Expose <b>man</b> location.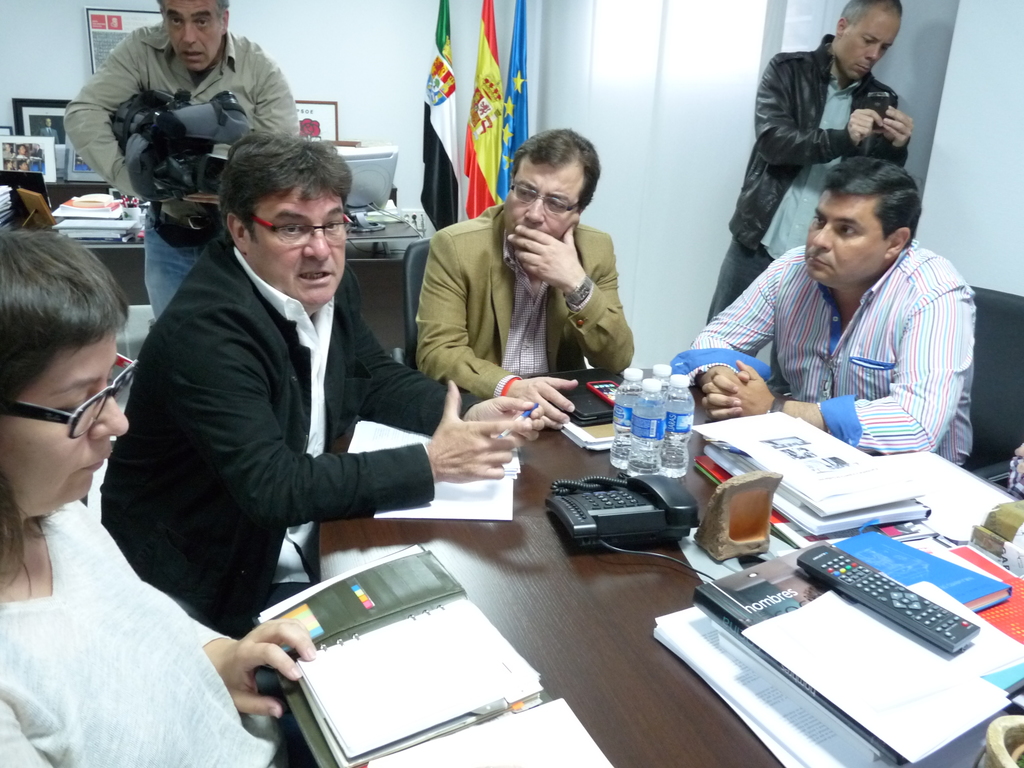
Exposed at <region>416, 125, 636, 431</region>.
